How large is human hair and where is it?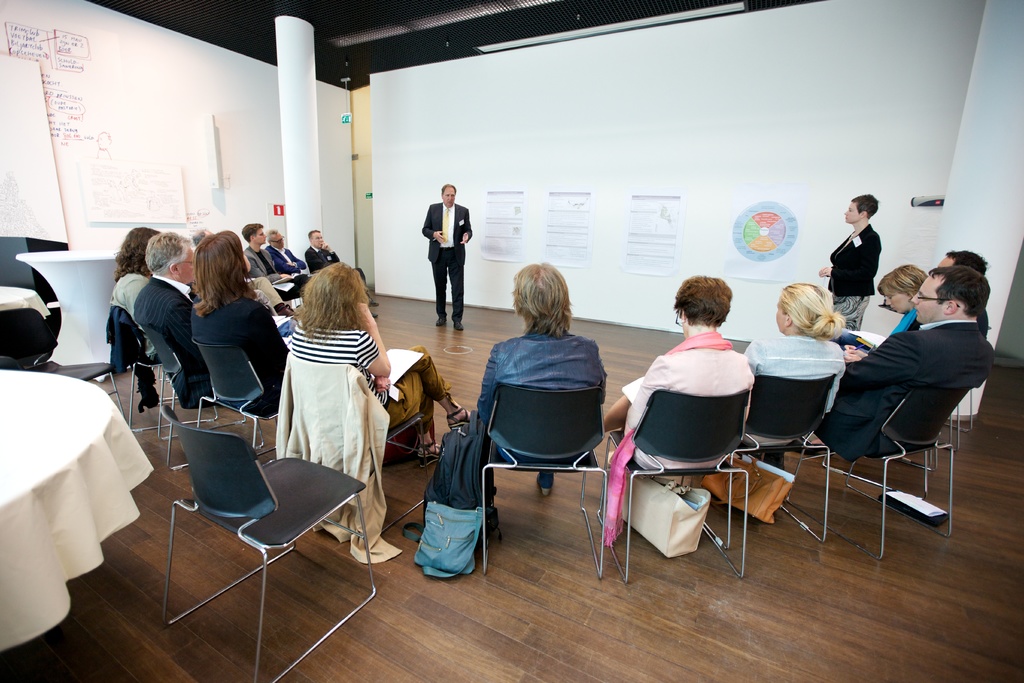
Bounding box: (x1=144, y1=223, x2=199, y2=279).
